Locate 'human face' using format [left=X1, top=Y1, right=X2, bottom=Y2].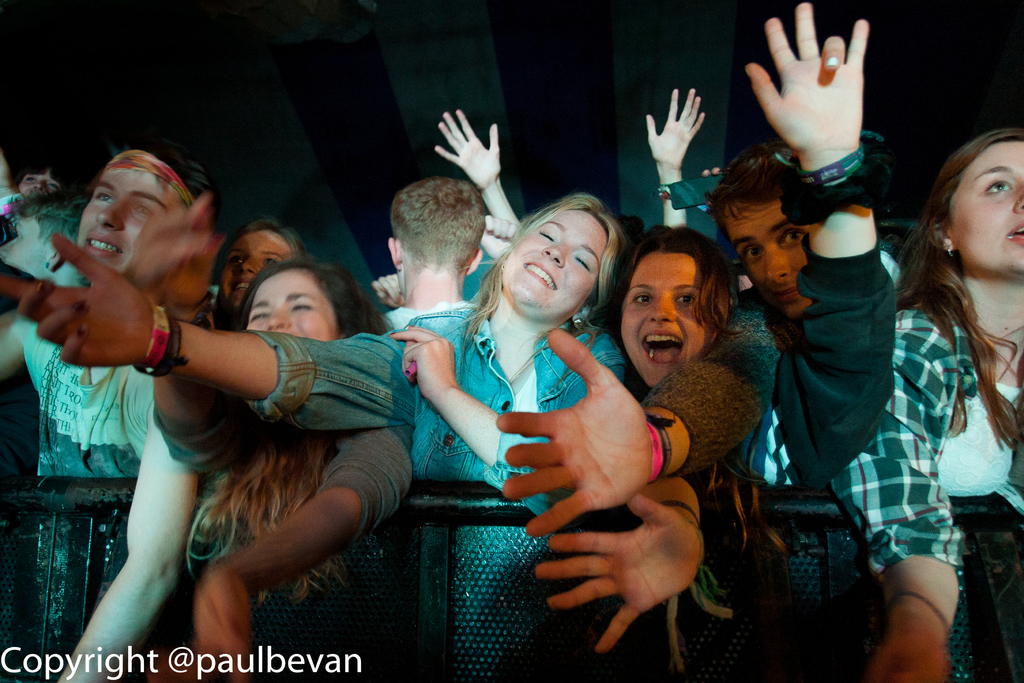
[left=506, top=209, right=609, bottom=308].
